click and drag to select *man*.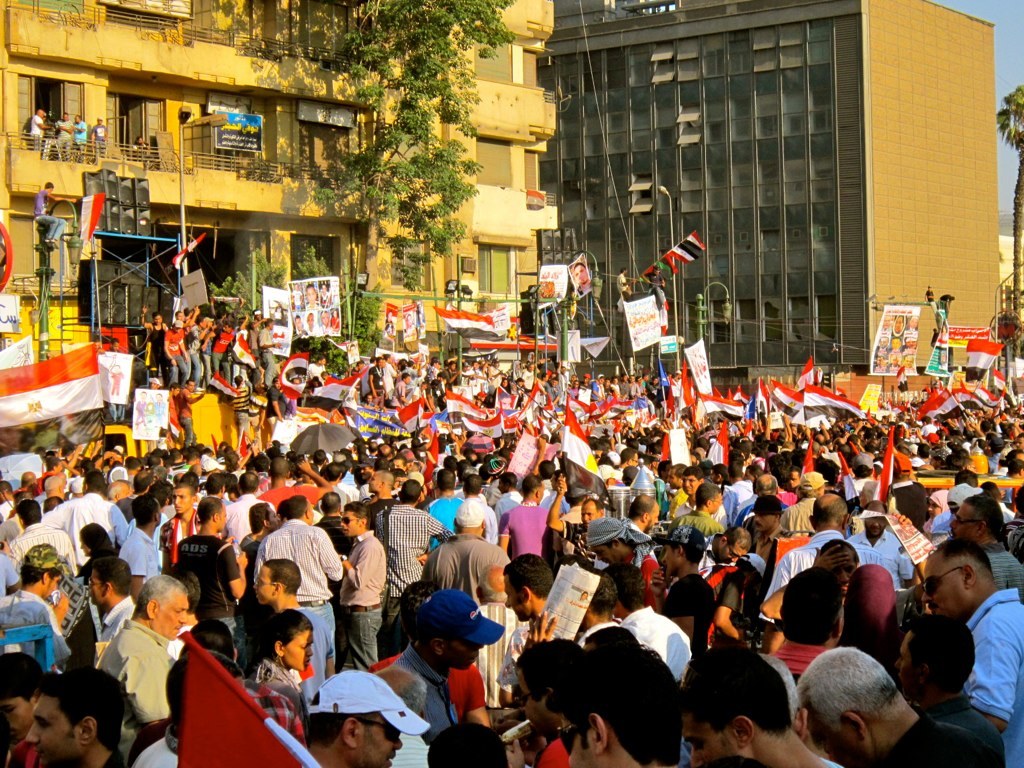
Selection: {"x1": 620, "y1": 269, "x2": 638, "y2": 299}.
